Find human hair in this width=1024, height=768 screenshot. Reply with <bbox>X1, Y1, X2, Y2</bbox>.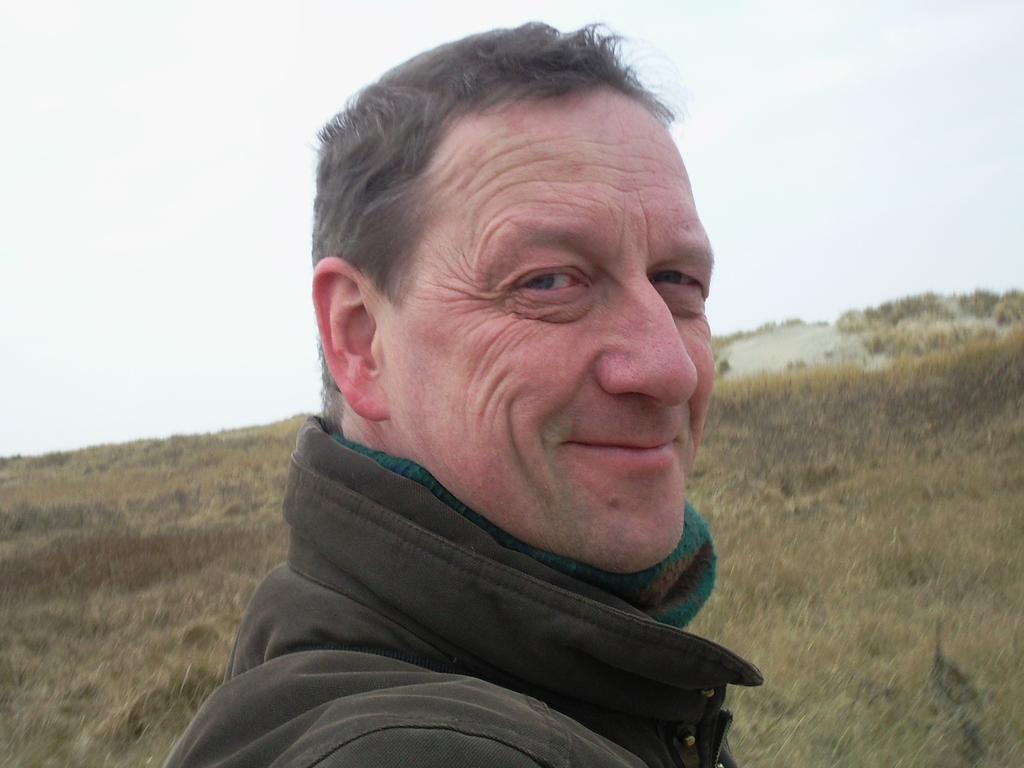
<bbox>306, 15, 677, 384</bbox>.
